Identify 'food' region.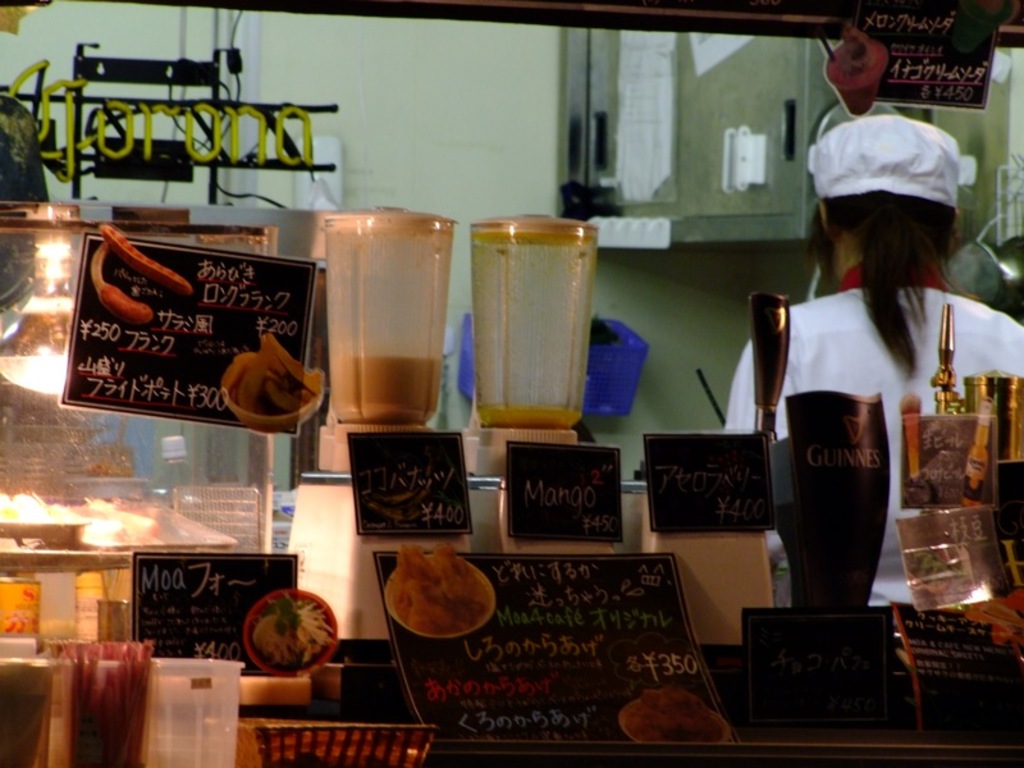
Region: bbox=(379, 557, 492, 650).
